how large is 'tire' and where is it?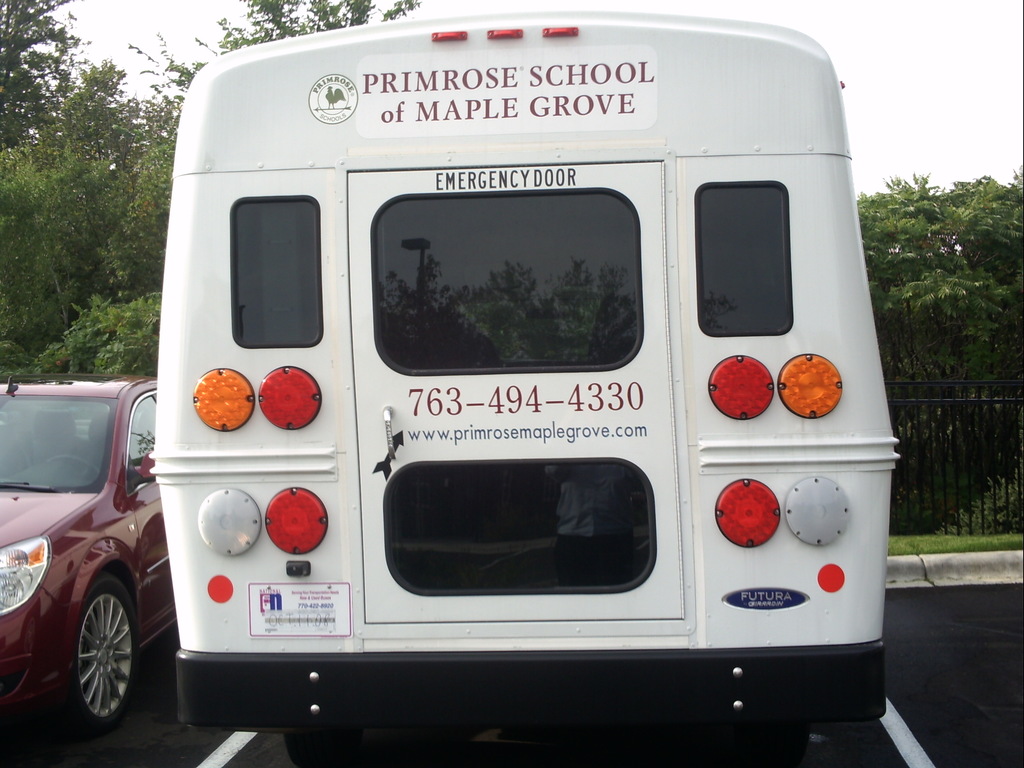
Bounding box: left=35, top=581, right=142, bottom=742.
